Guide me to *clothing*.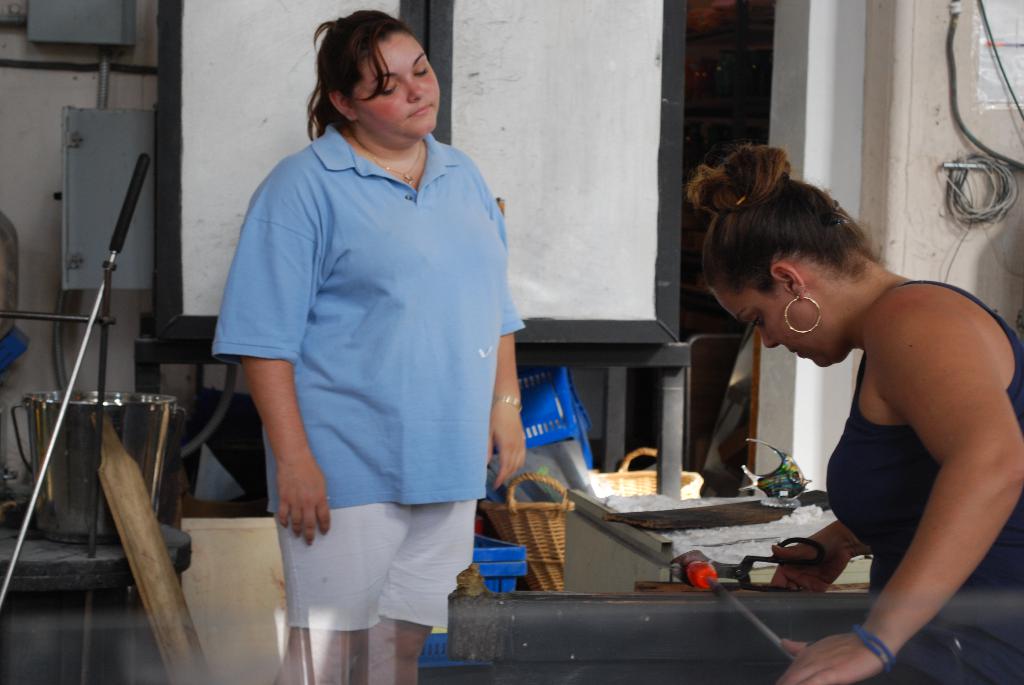
Guidance: Rect(823, 277, 1023, 595).
